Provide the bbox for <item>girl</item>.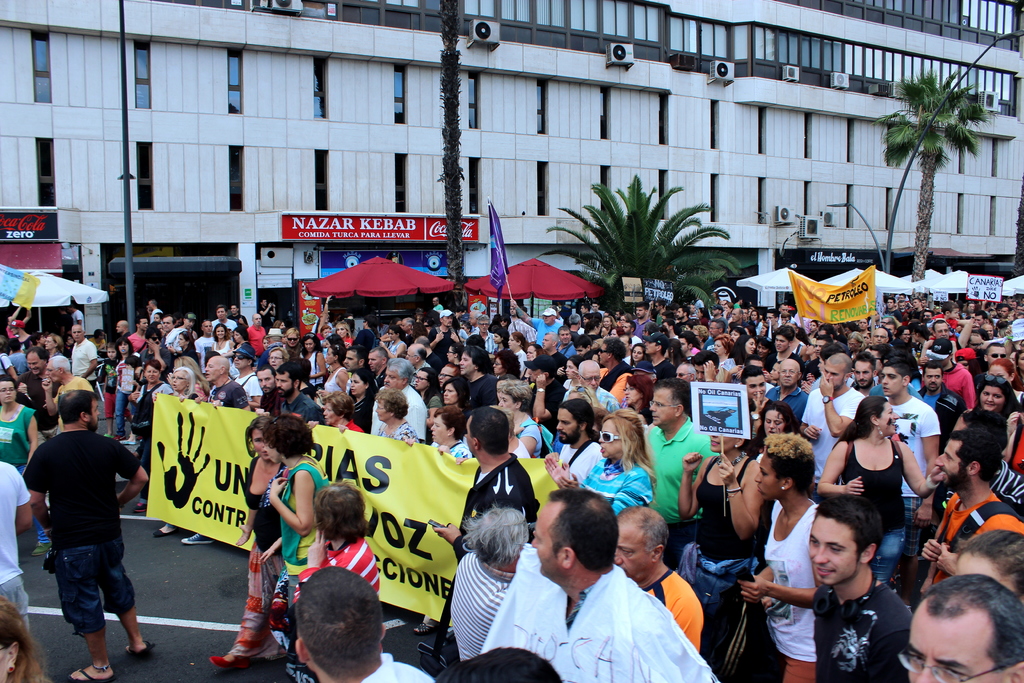
[x1=491, y1=330, x2=508, y2=352].
